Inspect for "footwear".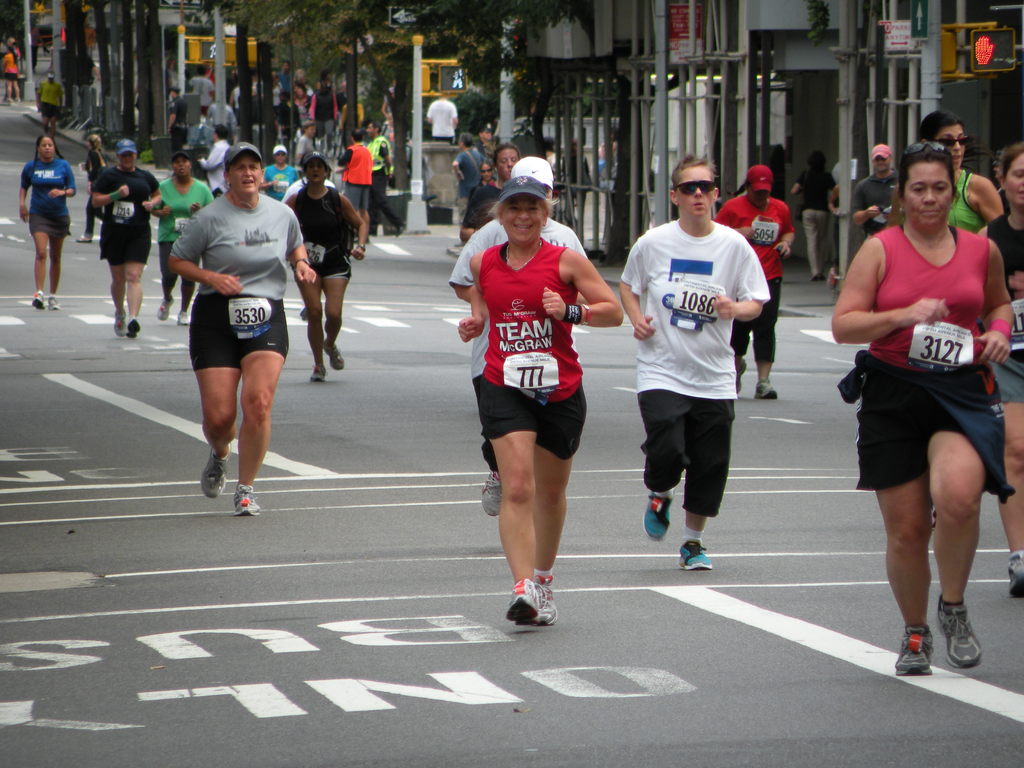
Inspection: box(114, 310, 127, 335).
